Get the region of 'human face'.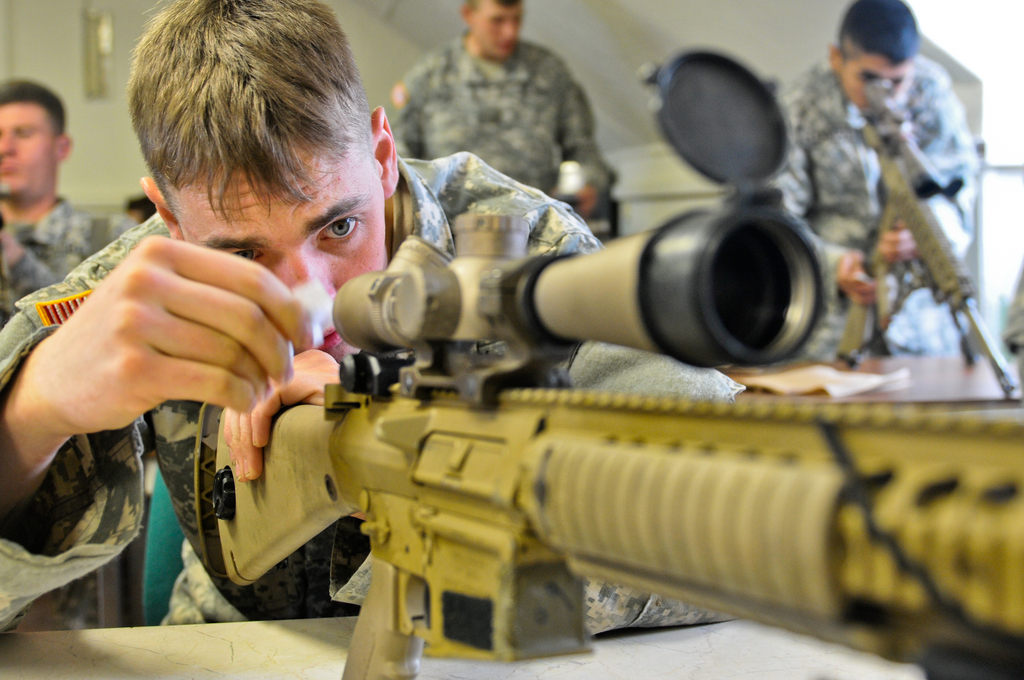
(0, 97, 60, 200).
